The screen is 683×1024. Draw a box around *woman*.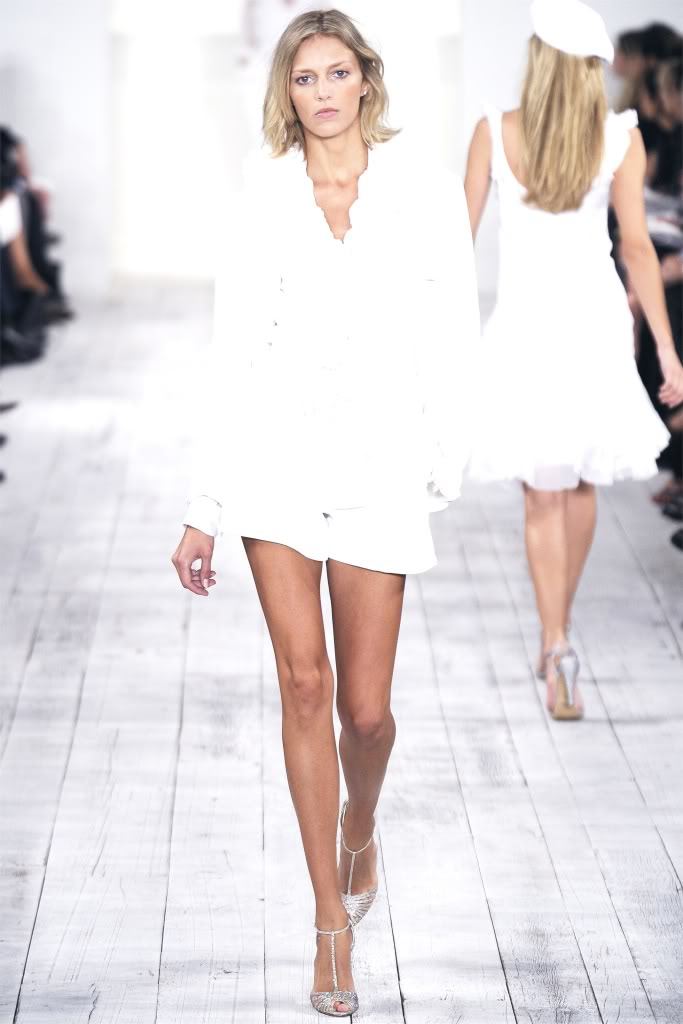
rect(166, 8, 502, 944).
